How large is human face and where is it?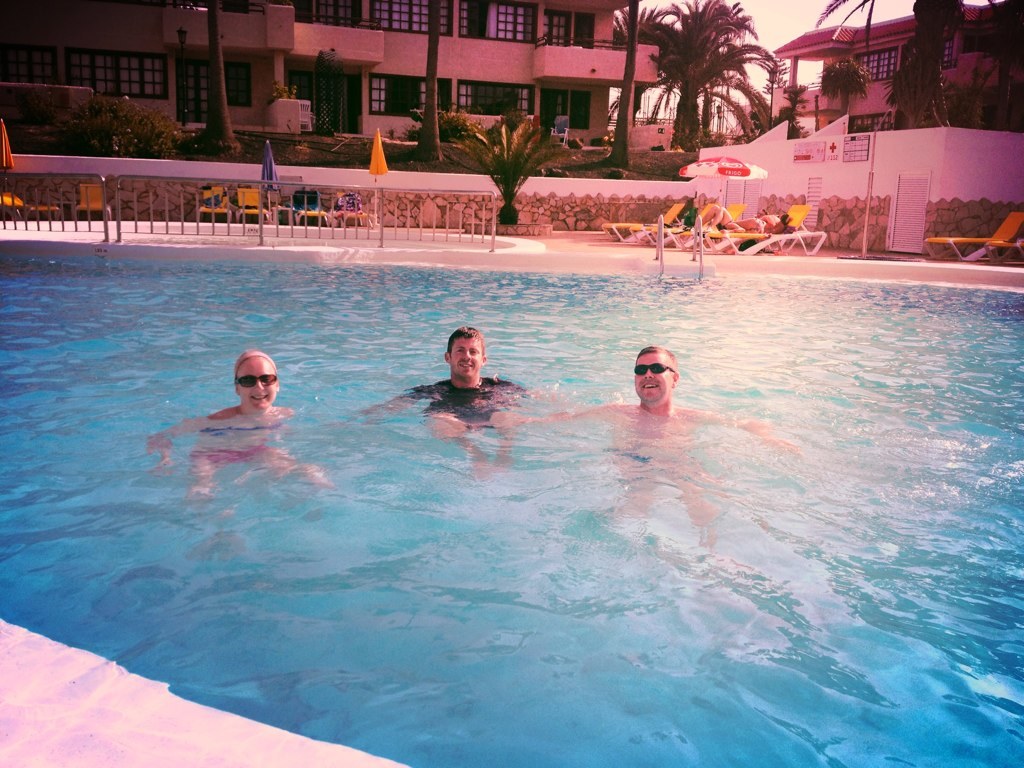
Bounding box: x1=449, y1=334, x2=484, y2=385.
